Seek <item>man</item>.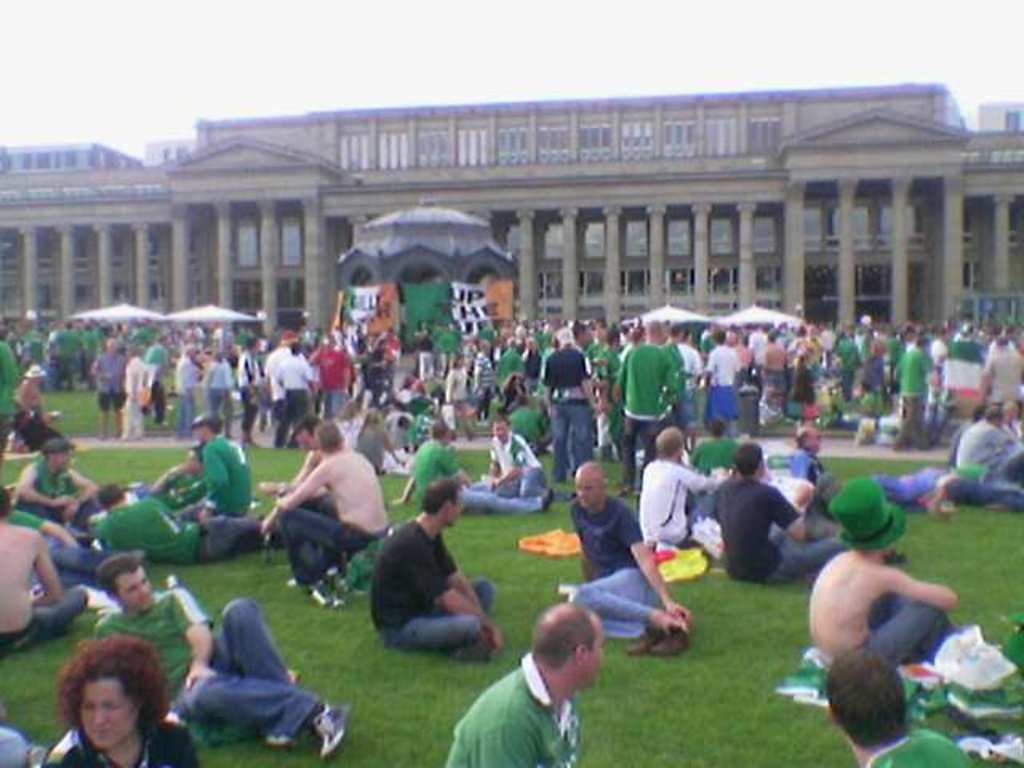
710,440,853,582.
